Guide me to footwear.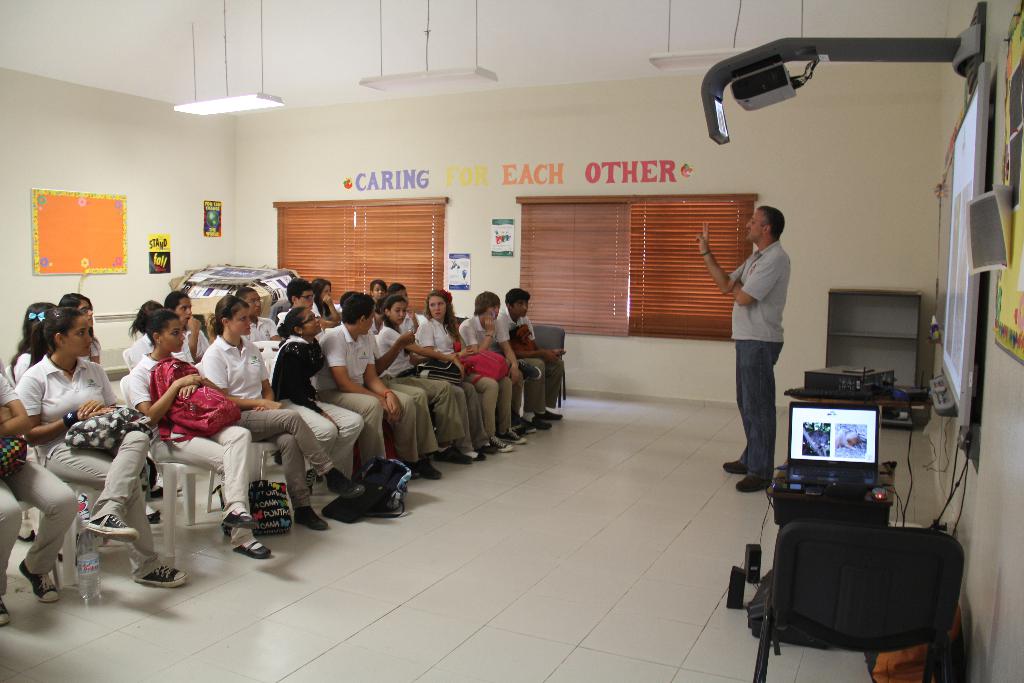
Guidance: region(504, 429, 527, 447).
